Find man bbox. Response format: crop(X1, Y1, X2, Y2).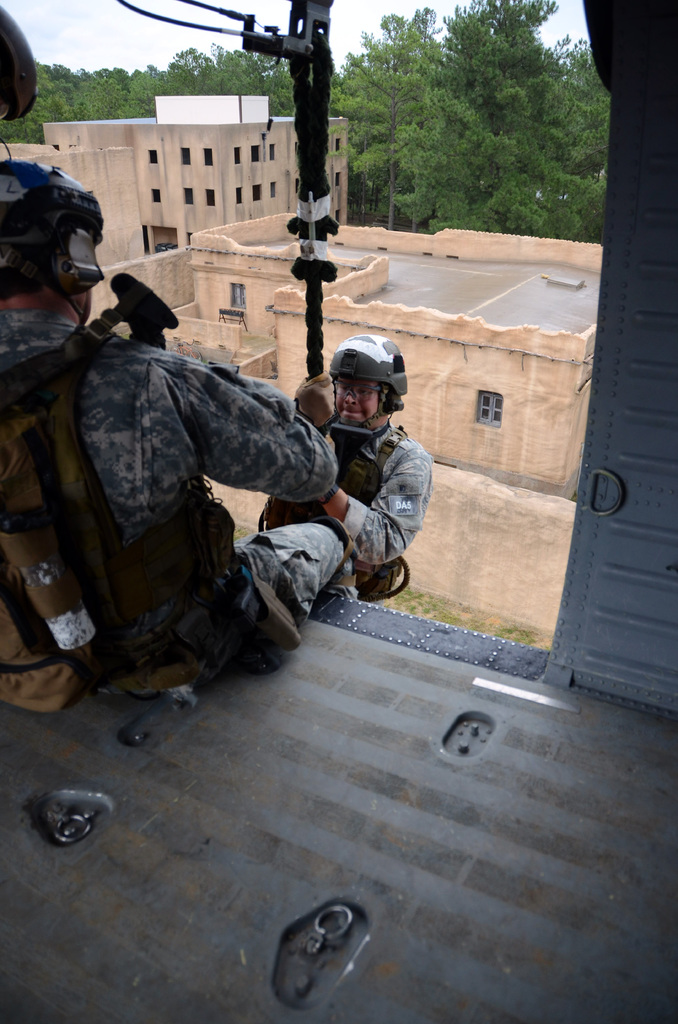
crop(261, 330, 433, 604).
